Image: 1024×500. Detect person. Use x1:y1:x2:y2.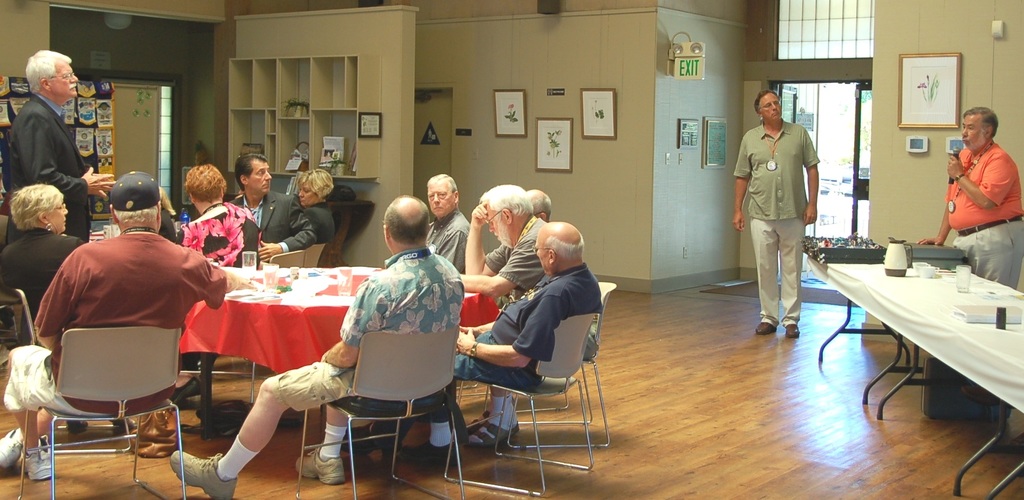
920:103:1023:293.
